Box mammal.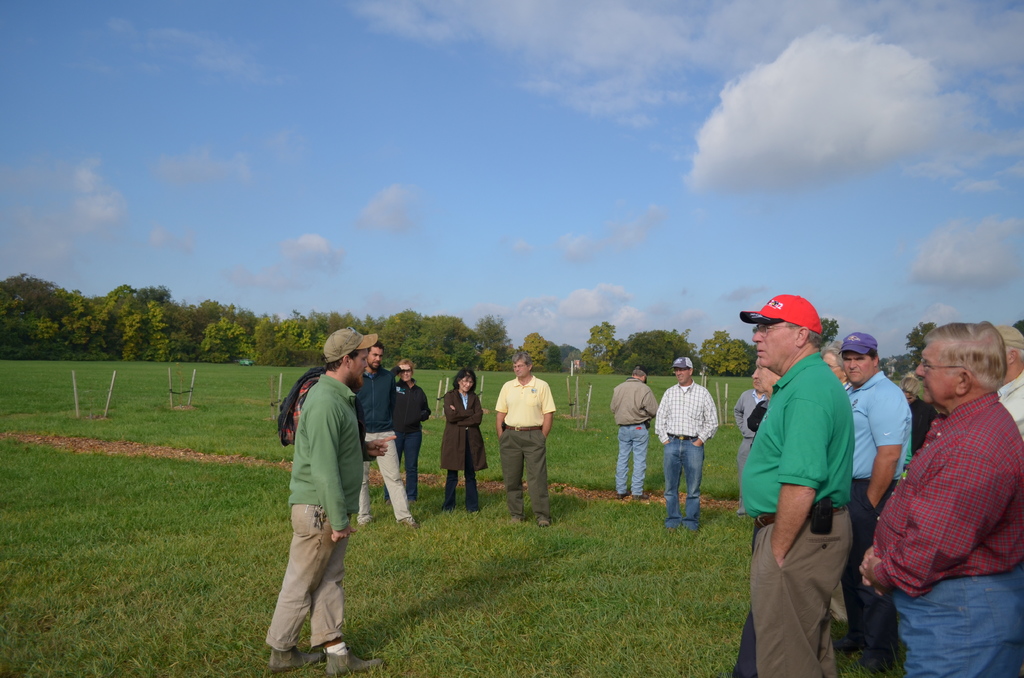
(left=438, top=366, right=488, bottom=512).
